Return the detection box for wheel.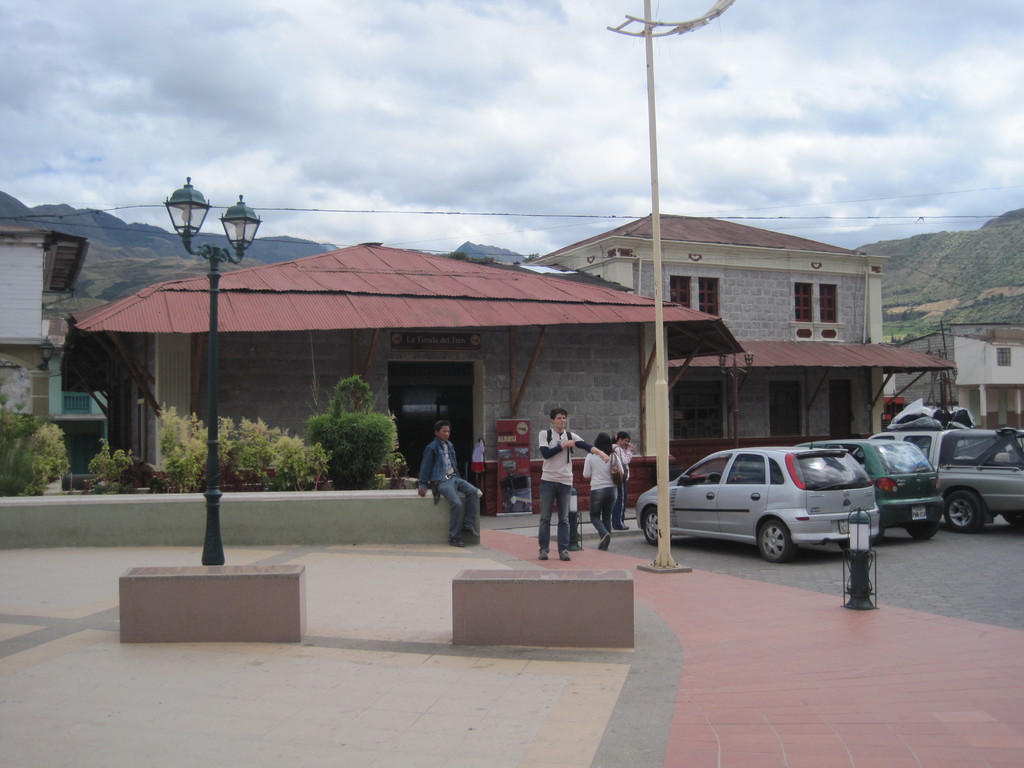
837 538 870 553.
